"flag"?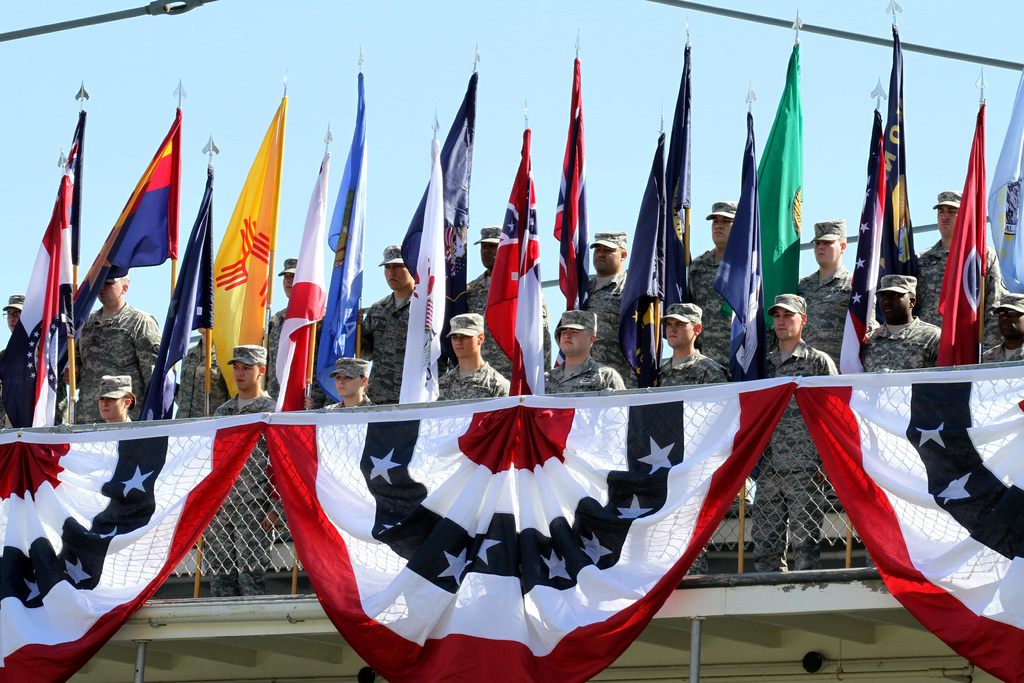
[x1=851, y1=110, x2=887, y2=373]
